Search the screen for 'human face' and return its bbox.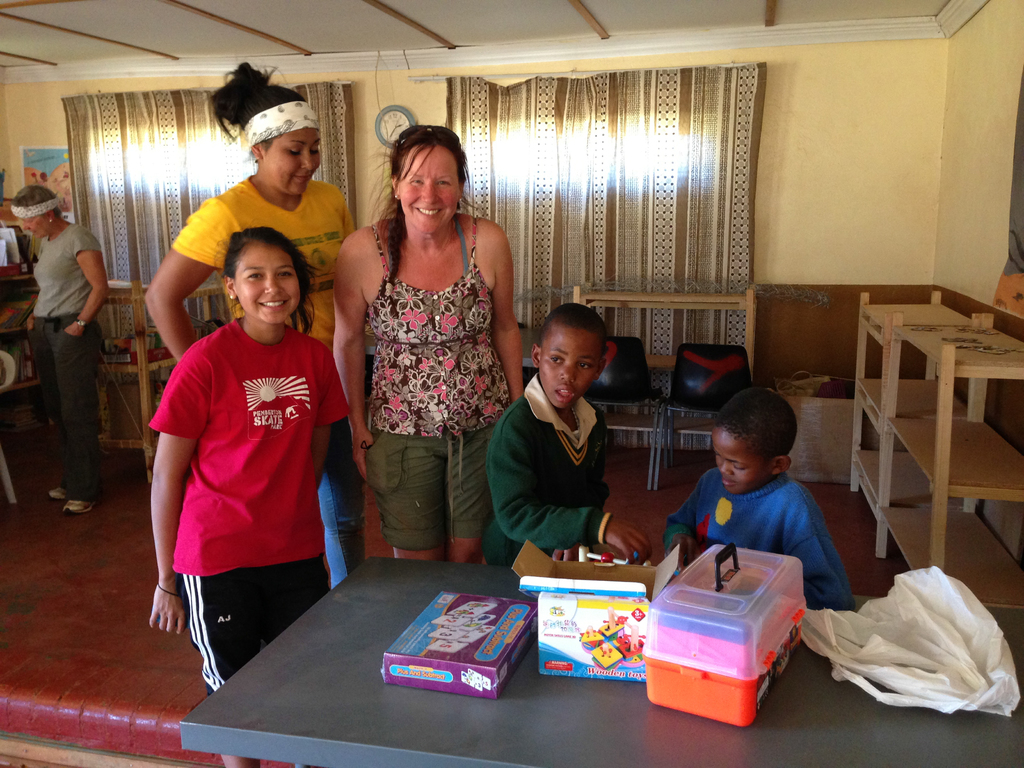
Found: left=228, top=239, right=300, bottom=330.
